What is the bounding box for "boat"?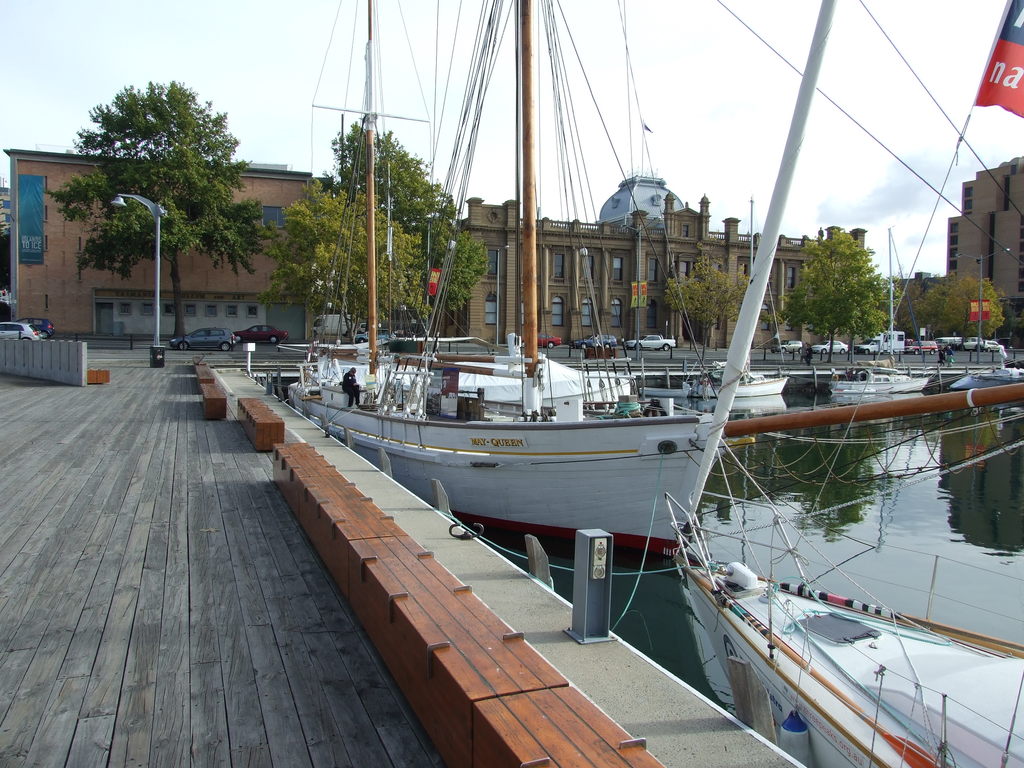
locate(637, 381, 692, 399).
